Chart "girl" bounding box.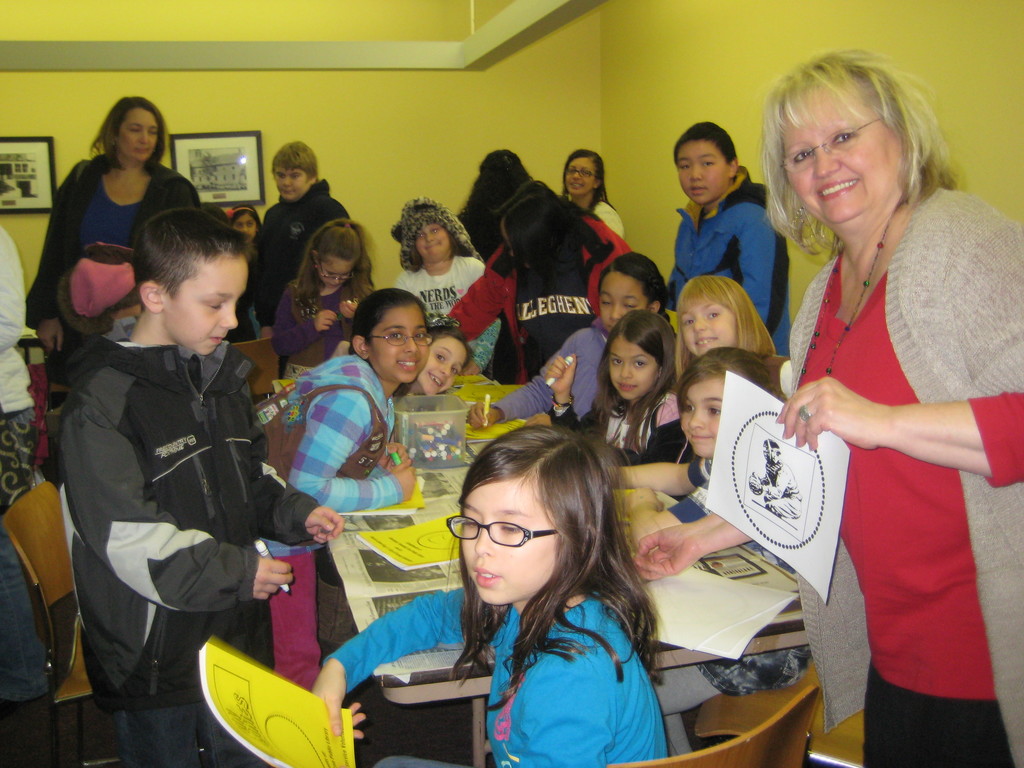
Charted: detection(466, 254, 675, 429).
